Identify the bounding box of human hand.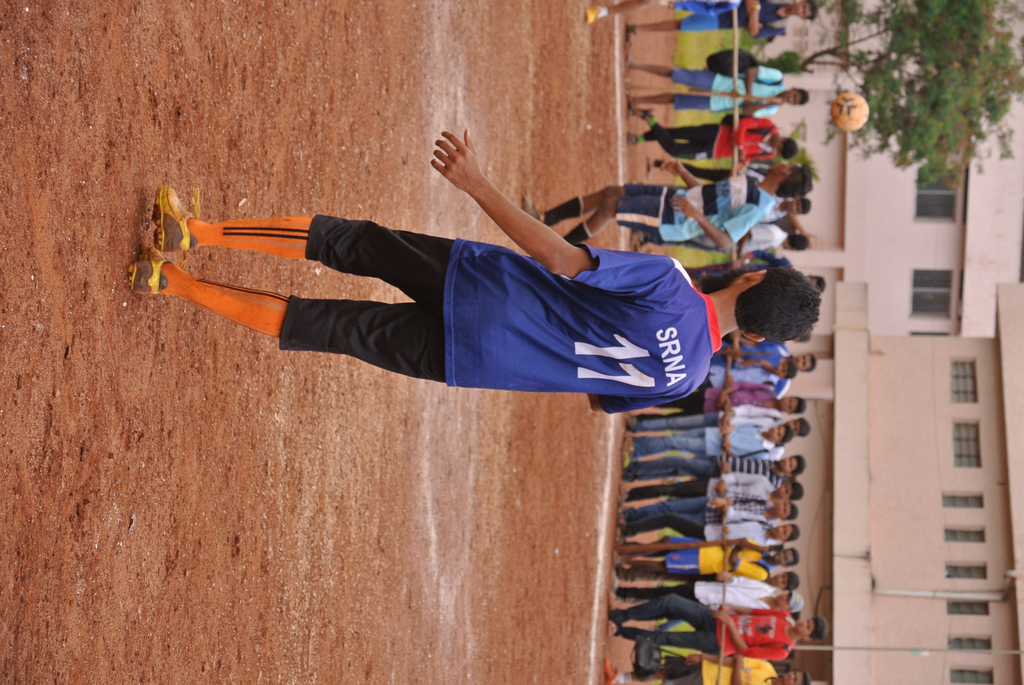
left=745, top=3, right=756, bottom=13.
